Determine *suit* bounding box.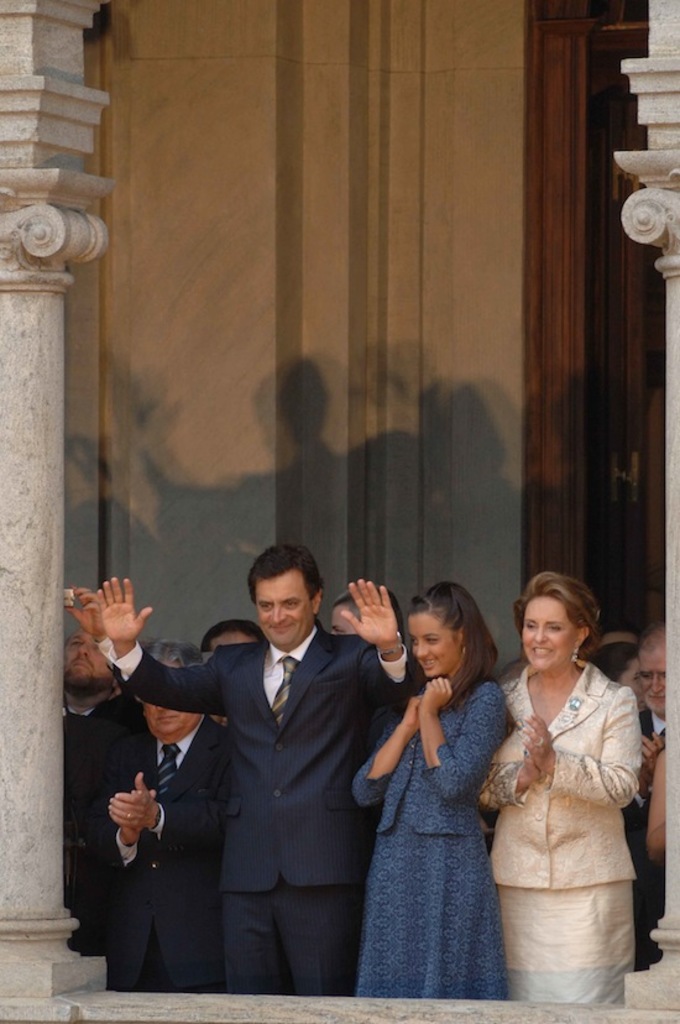
Determined: (621, 710, 668, 970).
